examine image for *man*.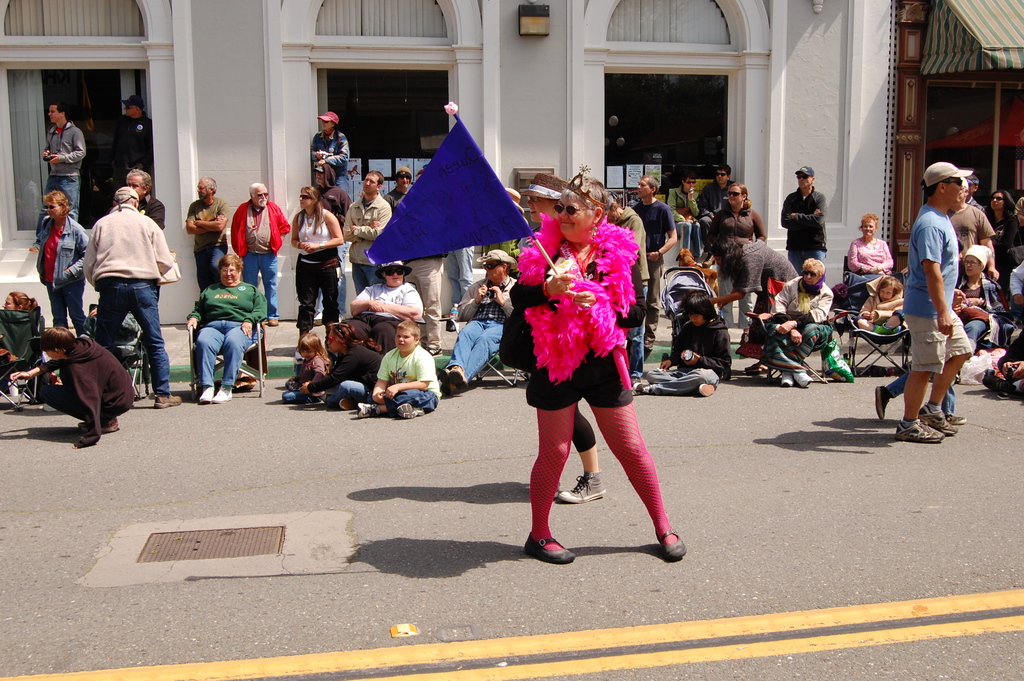
Examination result: <region>179, 165, 227, 289</region>.
